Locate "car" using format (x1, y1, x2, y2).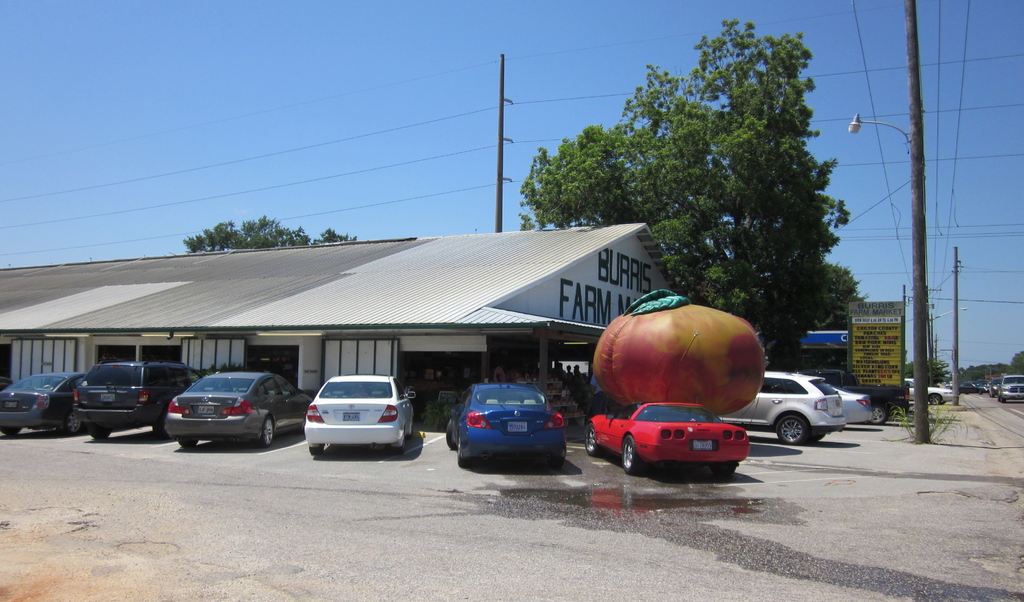
(301, 377, 419, 456).
